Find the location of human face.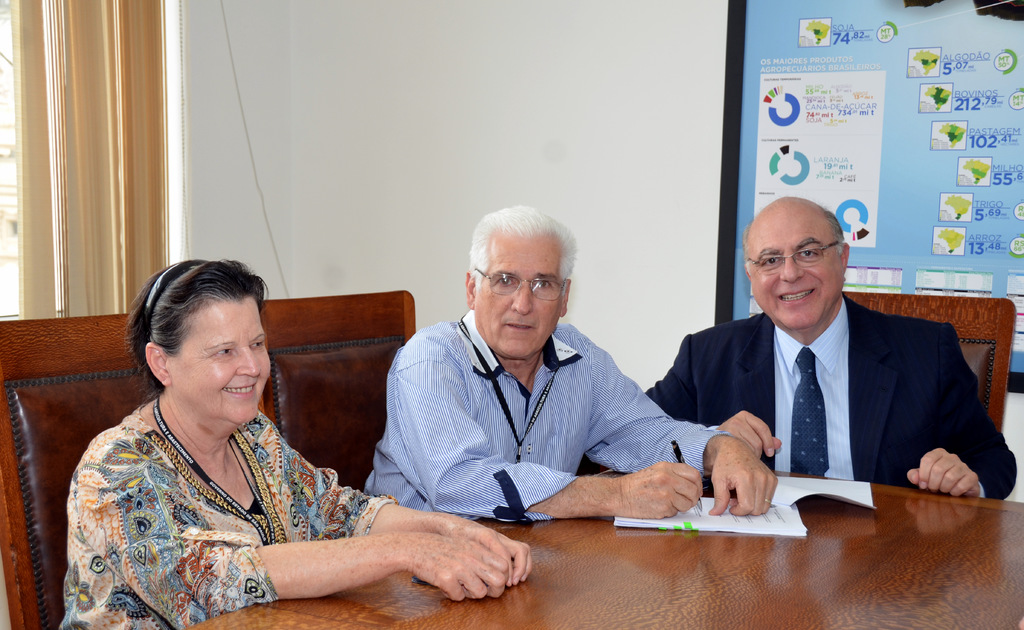
Location: (left=171, top=294, right=277, bottom=413).
